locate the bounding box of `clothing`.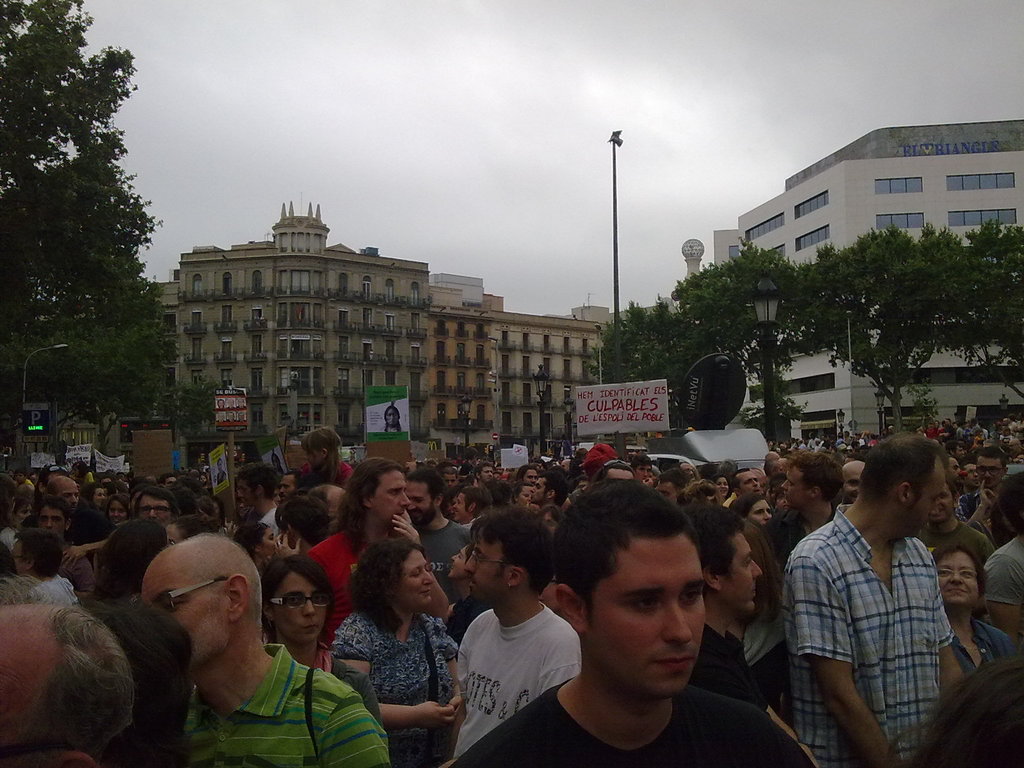
Bounding box: bbox(452, 683, 821, 767).
